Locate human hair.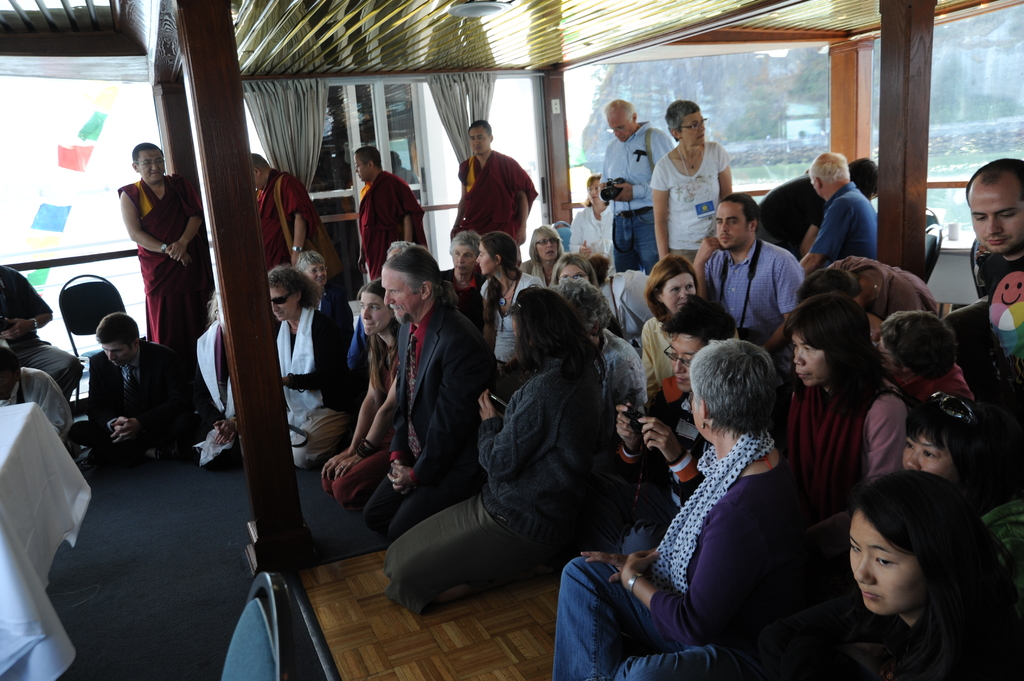
Bounding box: {"x1": 547, "y1": 252, "x2": 602, "y2": 292}.
